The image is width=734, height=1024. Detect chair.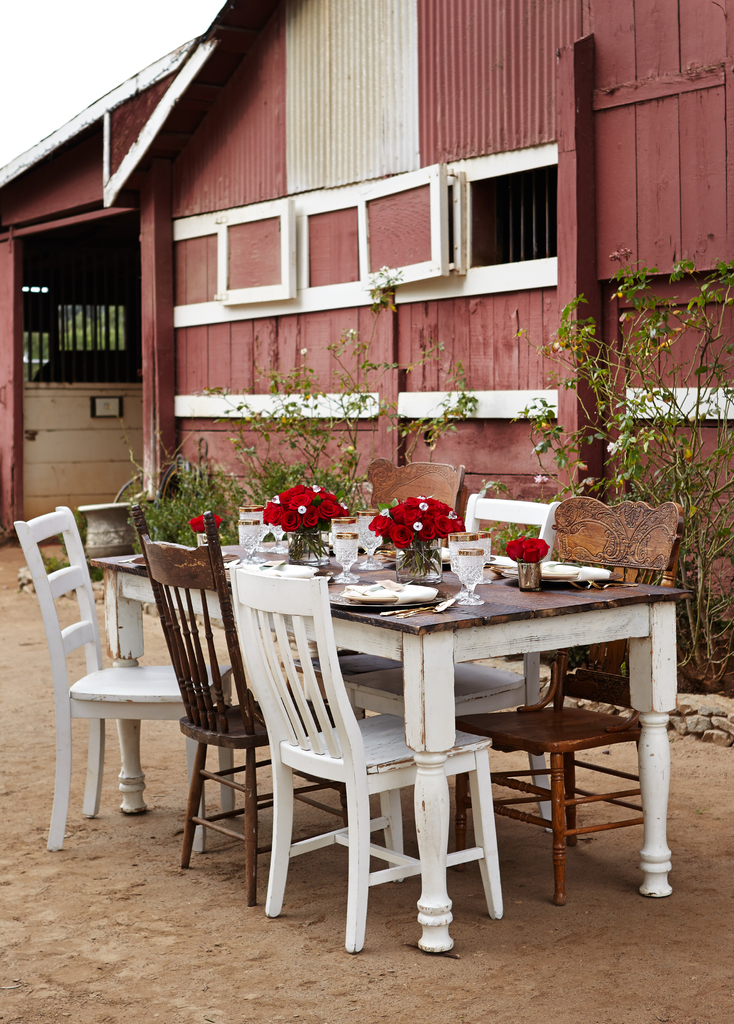
Detection: [438, 497, 687, 907].
